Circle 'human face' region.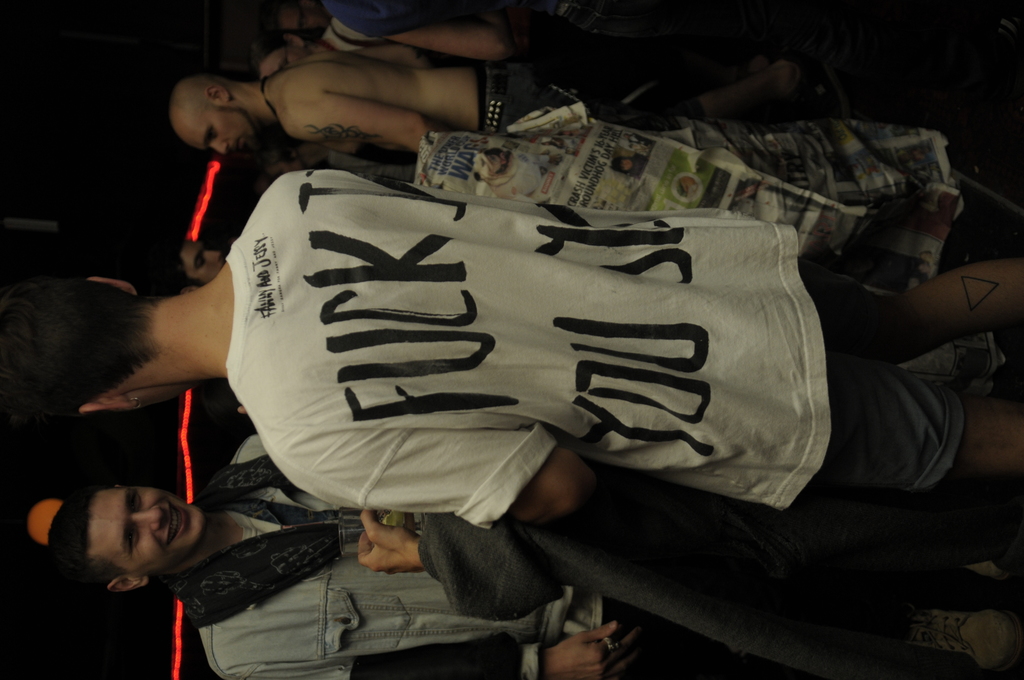
Region: box=[172, 108, 255, 156].
